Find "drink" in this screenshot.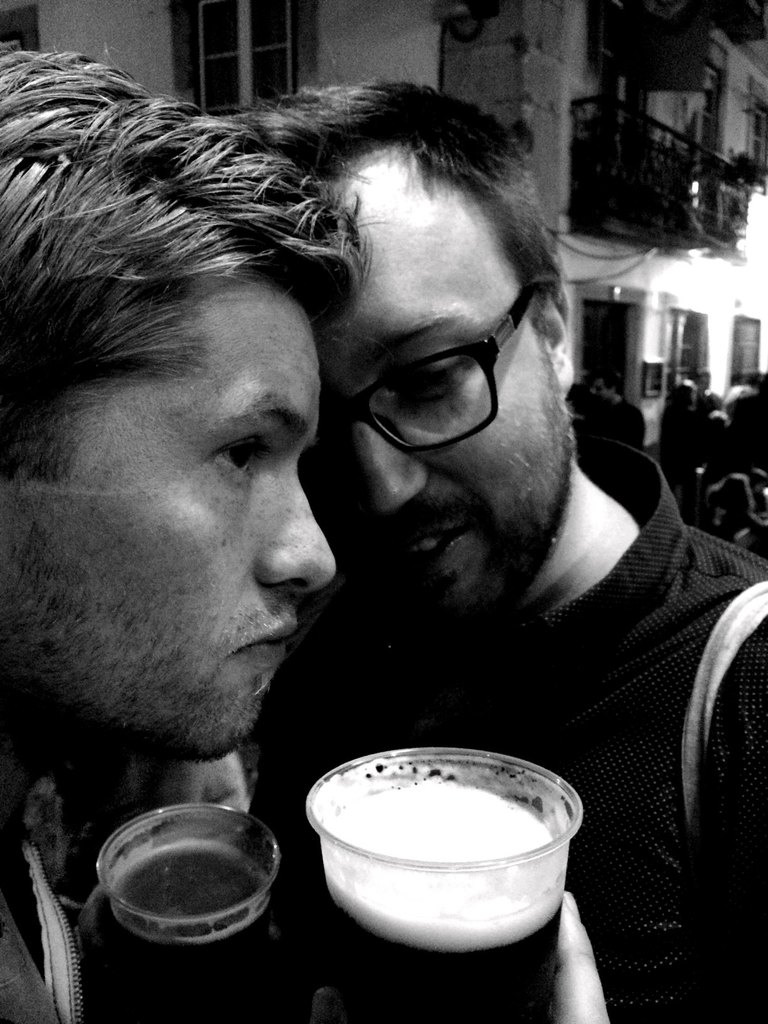
The bounding box for "drink" is rect(102, 808, 276, 1021).
